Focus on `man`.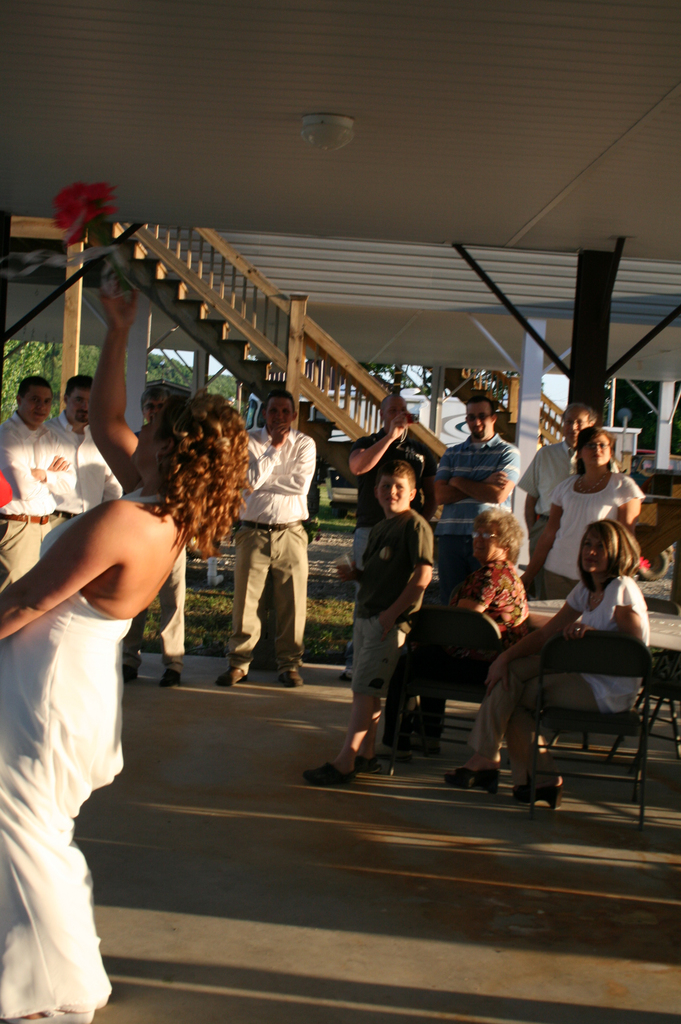
Focused at [x1=424, y1=392, x2=515, y2=573].
